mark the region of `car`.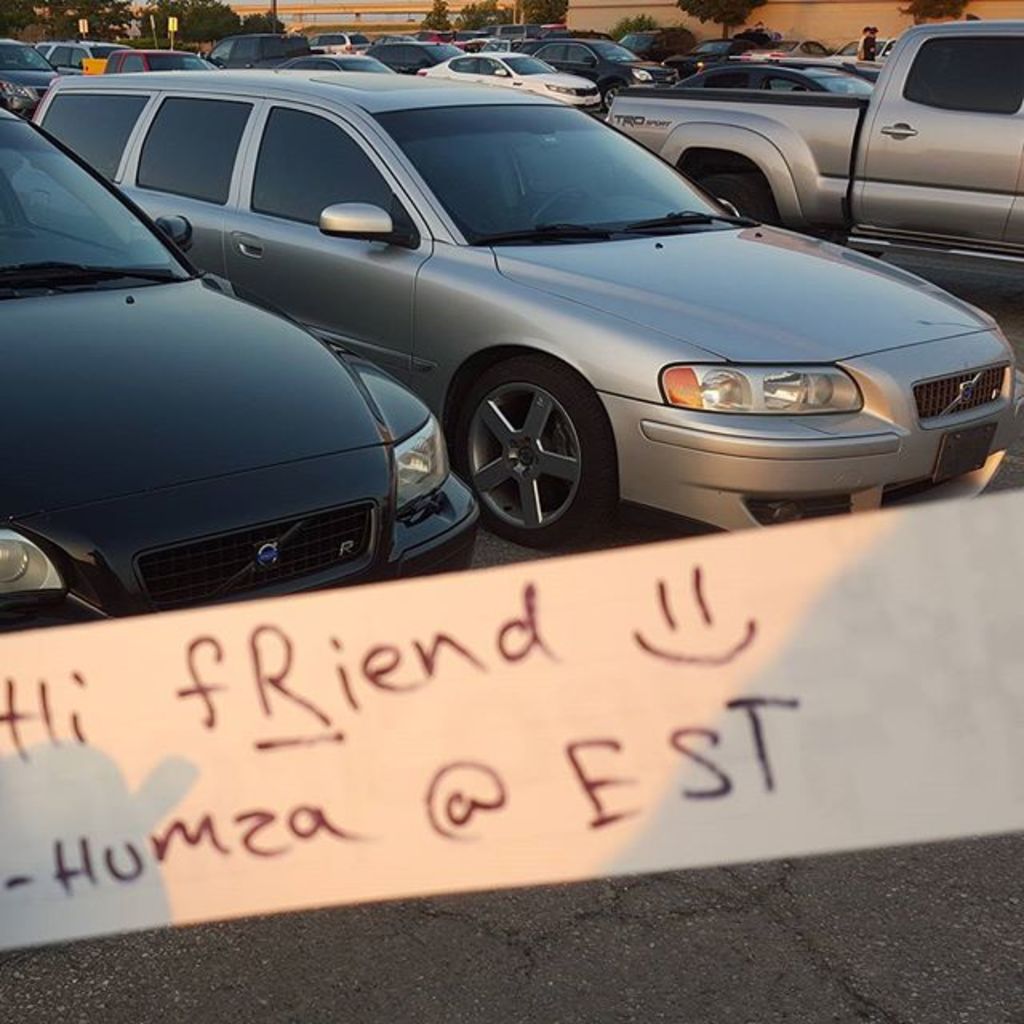
Region: crop(306, 32, 366, 54).
